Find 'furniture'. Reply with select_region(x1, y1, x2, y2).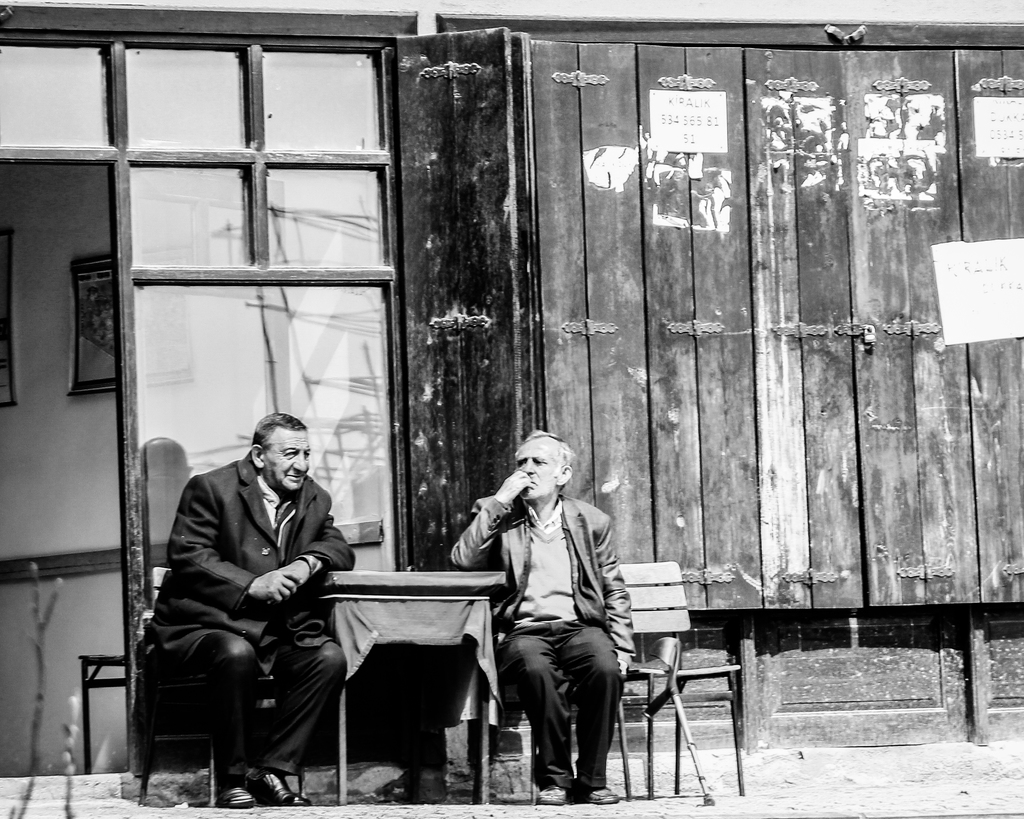
select_region(130, 565, 745, 809).
